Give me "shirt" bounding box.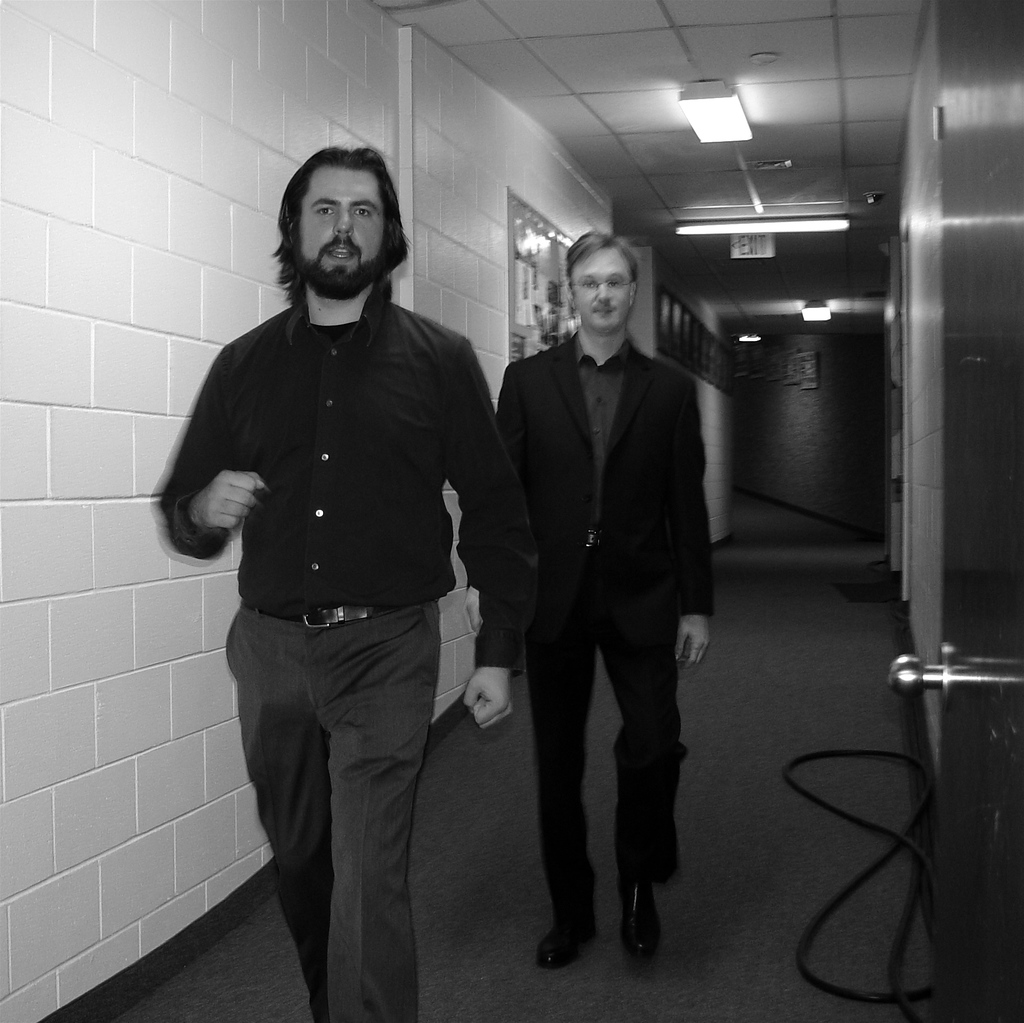
rect(178, 237, 525, 757).
